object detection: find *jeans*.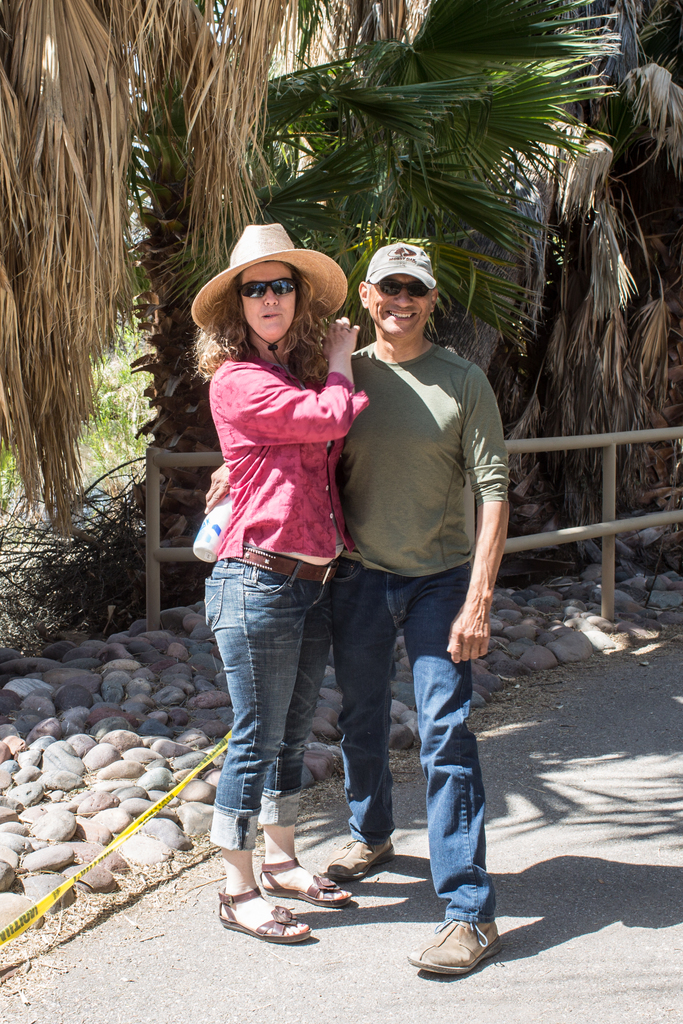
{"x1": 329, "y1": 552, "x2": 498, "y2": 926}.
